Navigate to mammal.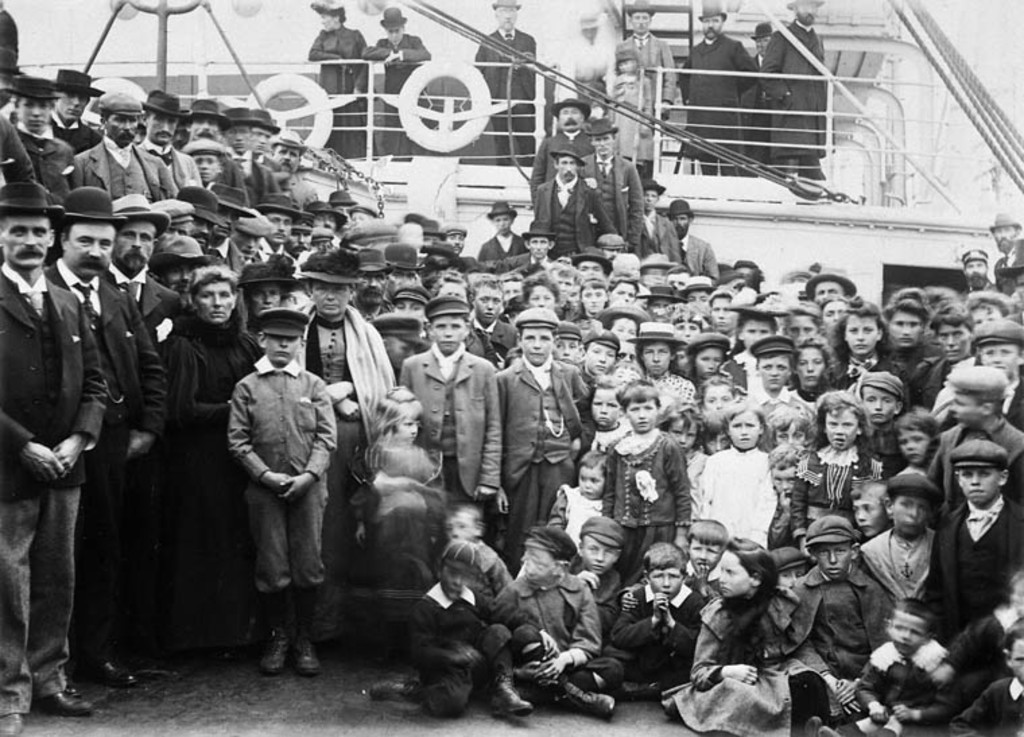
Navigation target: <bbox>474, 0, 534, 163</bbox>.
